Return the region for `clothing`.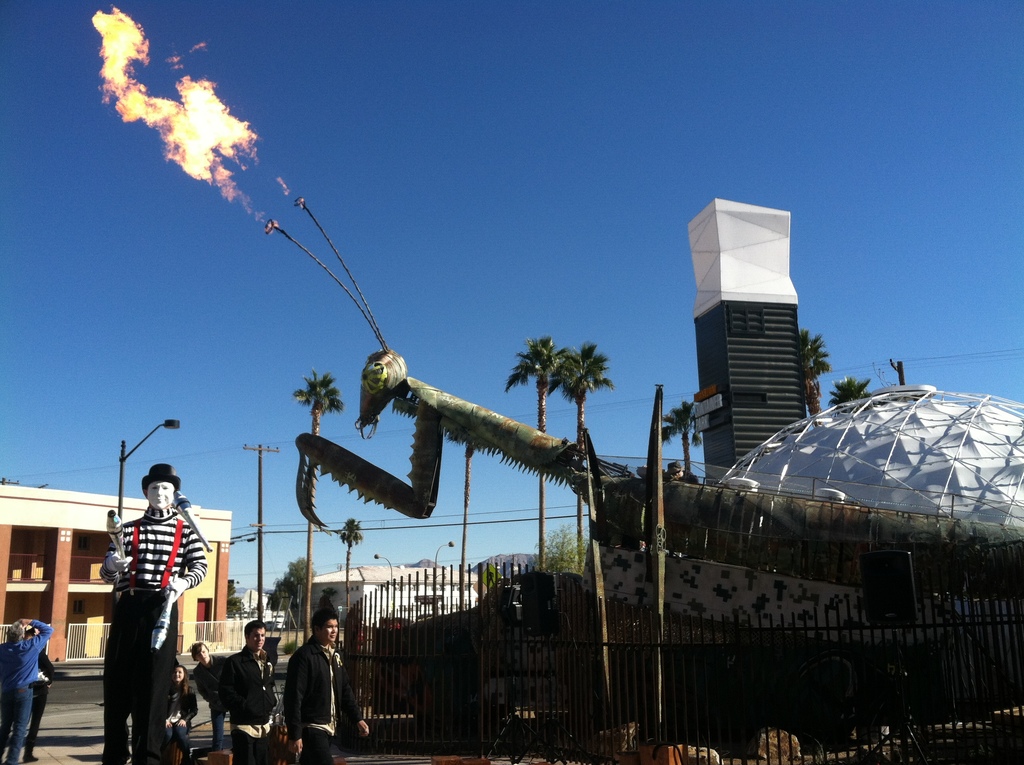
left=100, top=501, right=211, bottom=764.
